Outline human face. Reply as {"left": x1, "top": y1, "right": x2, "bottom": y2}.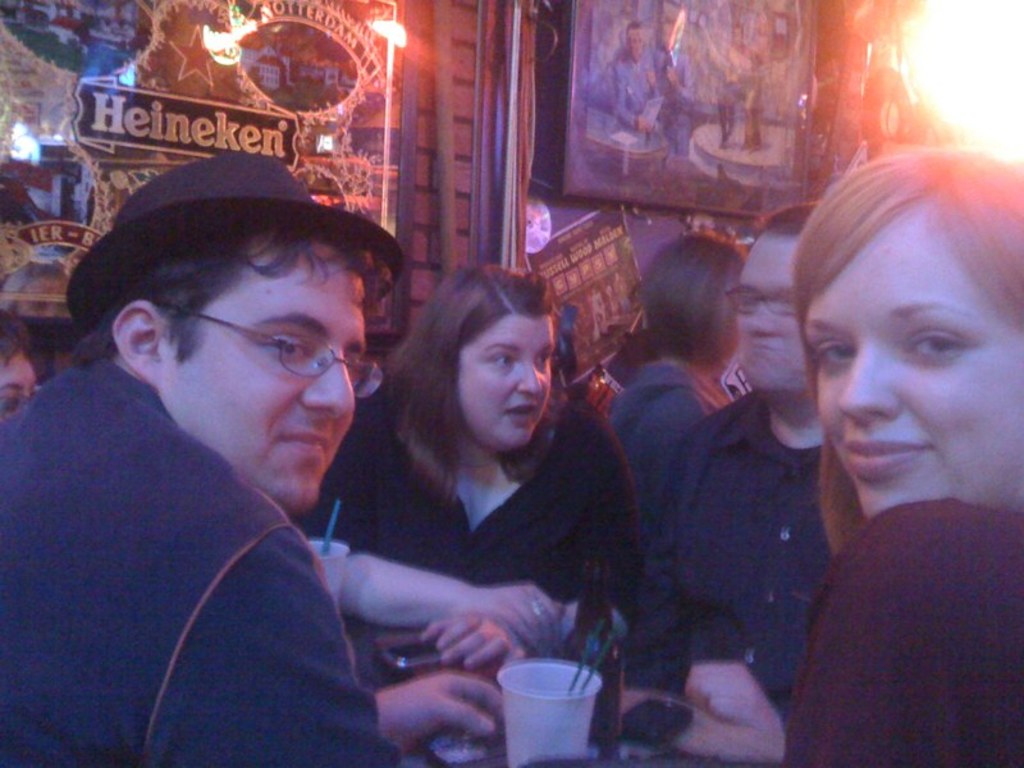
{"left": 0, "top": 349, "right": 38, "bottom": 436}.
